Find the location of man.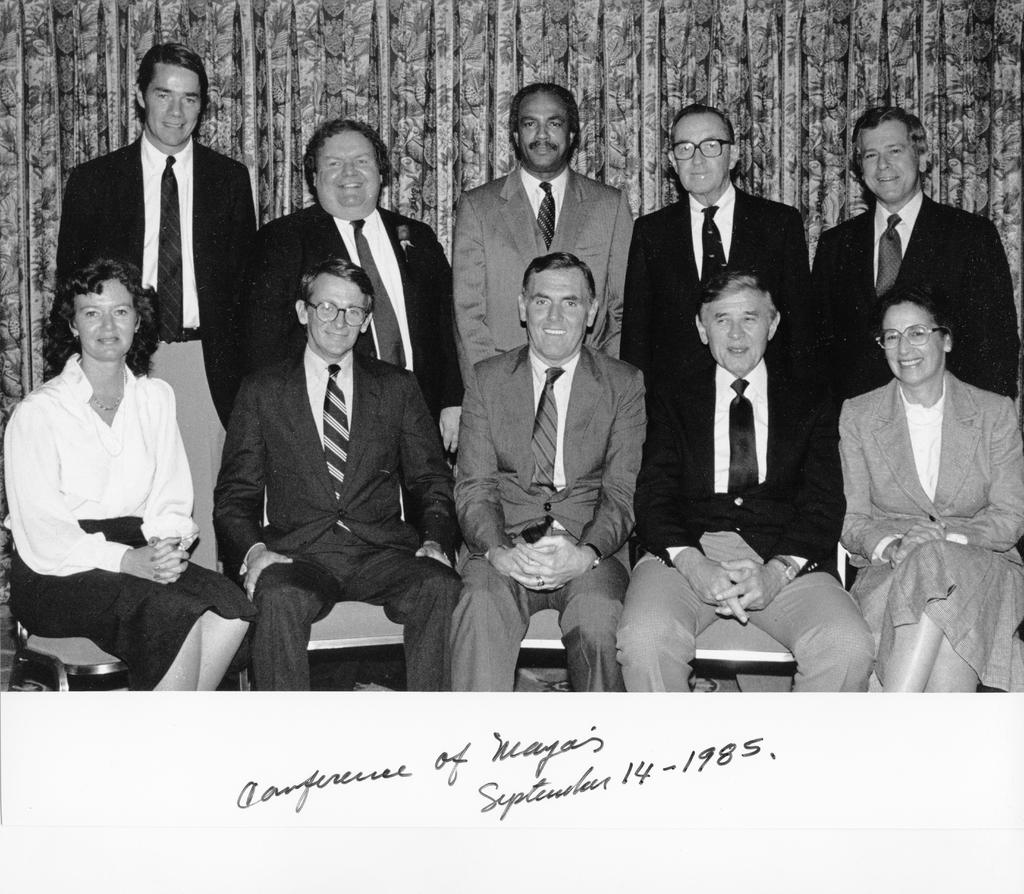
Location: BBox(212, 257, 459, 710).
